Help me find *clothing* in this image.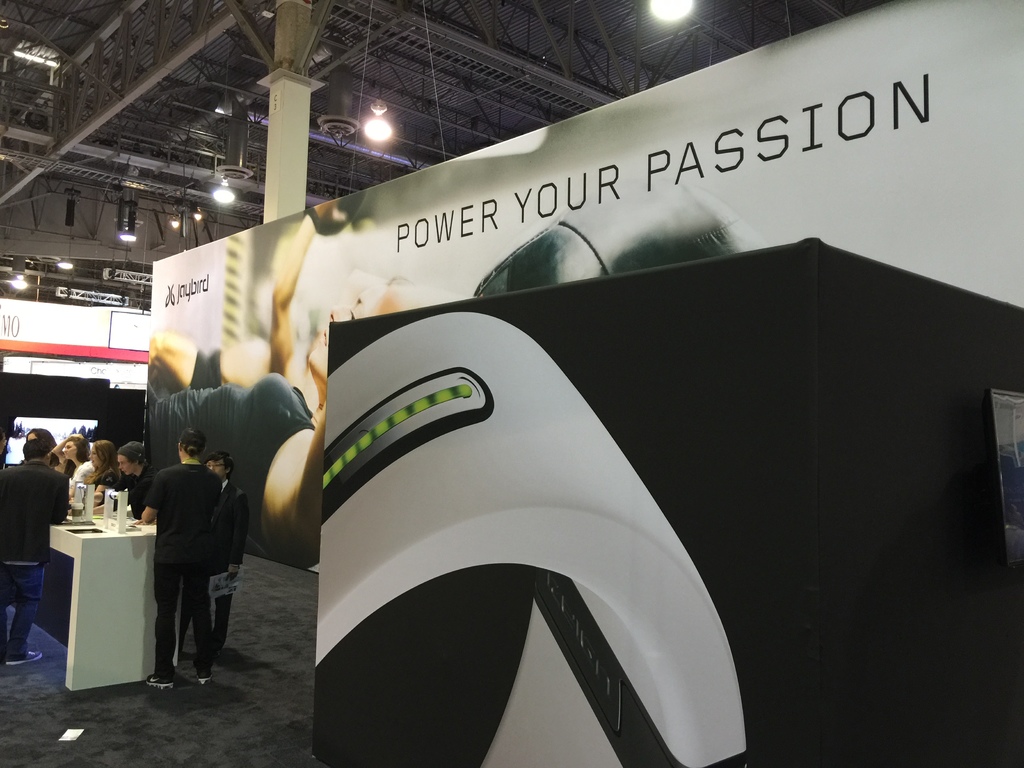
Found it: (143,368,320,565).
